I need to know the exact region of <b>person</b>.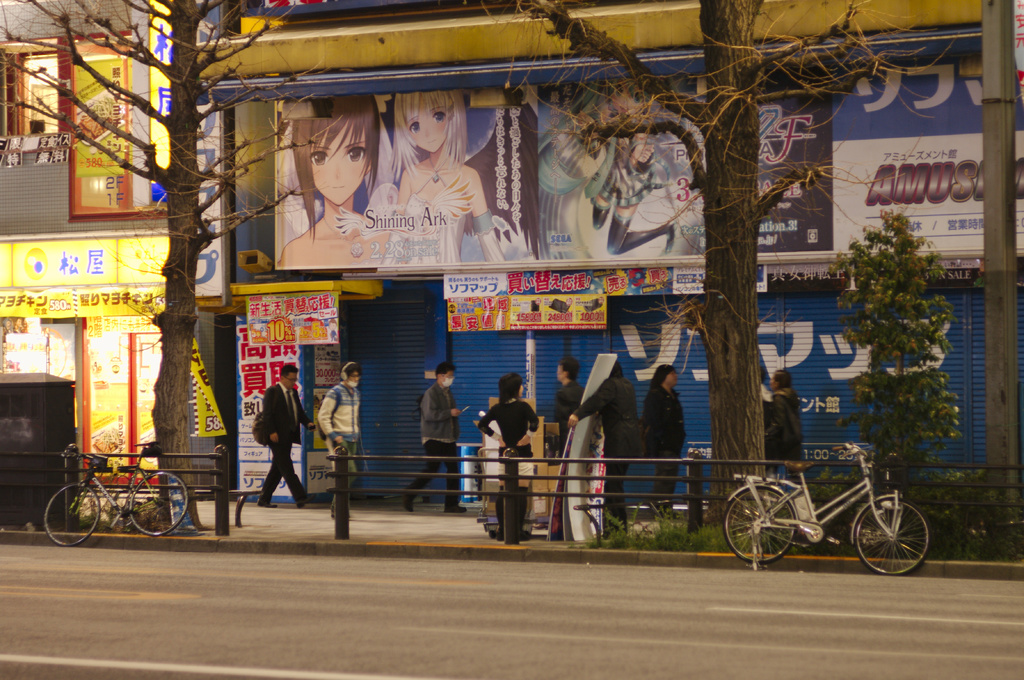
Region: [left=255, top=367, right=316, bottom=507].
